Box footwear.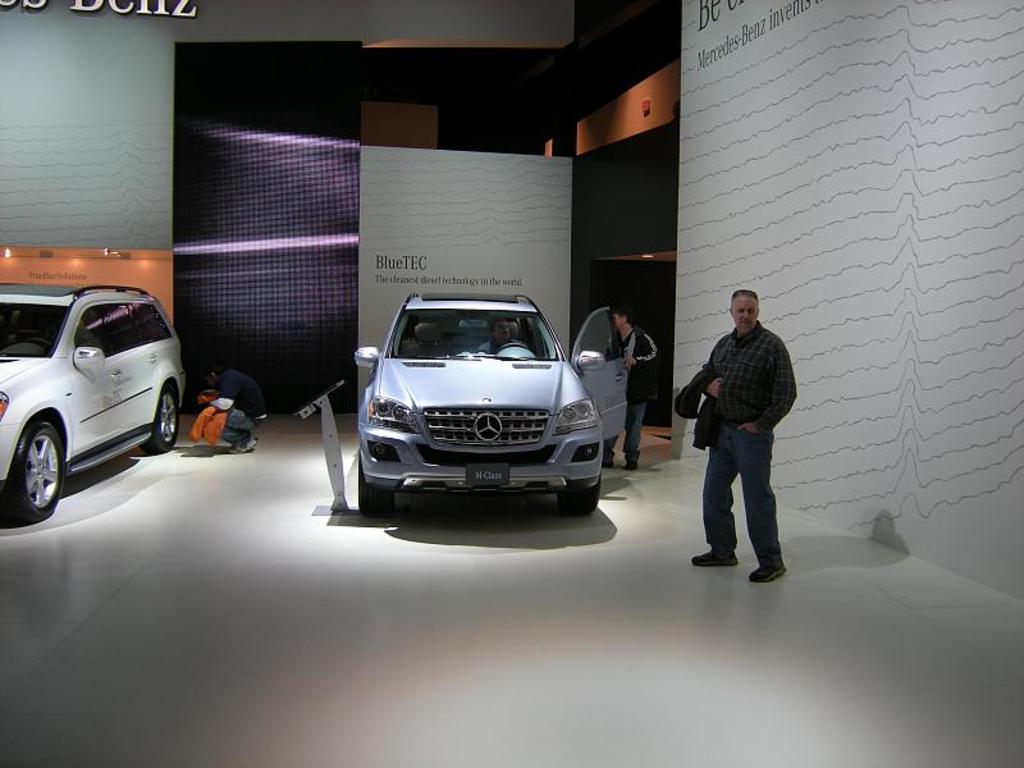
(227,439,259,454).
